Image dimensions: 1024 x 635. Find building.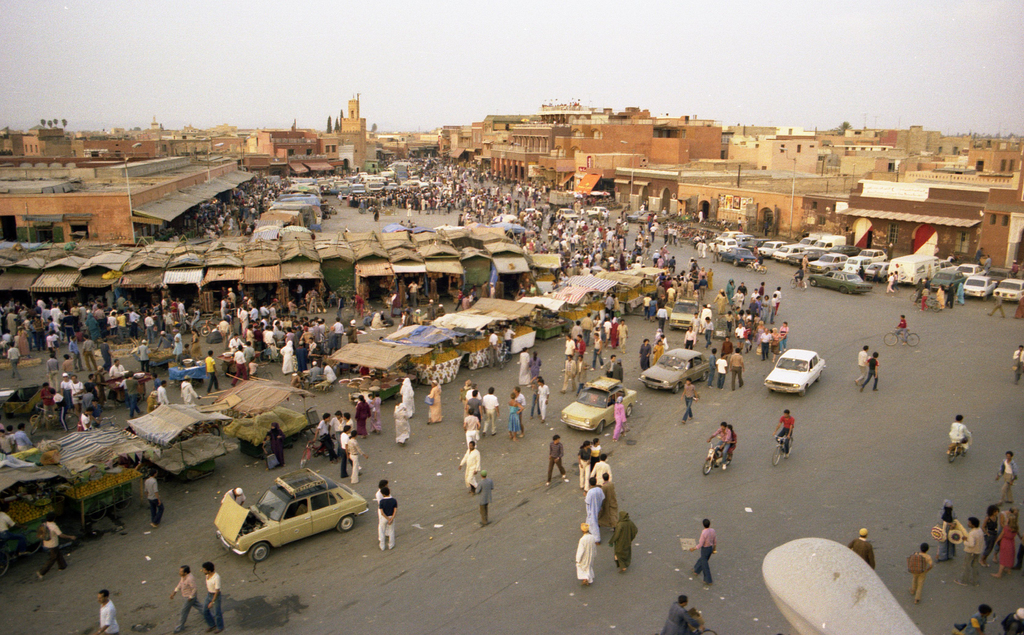
<region>2, 157, 257, 242</region>.
